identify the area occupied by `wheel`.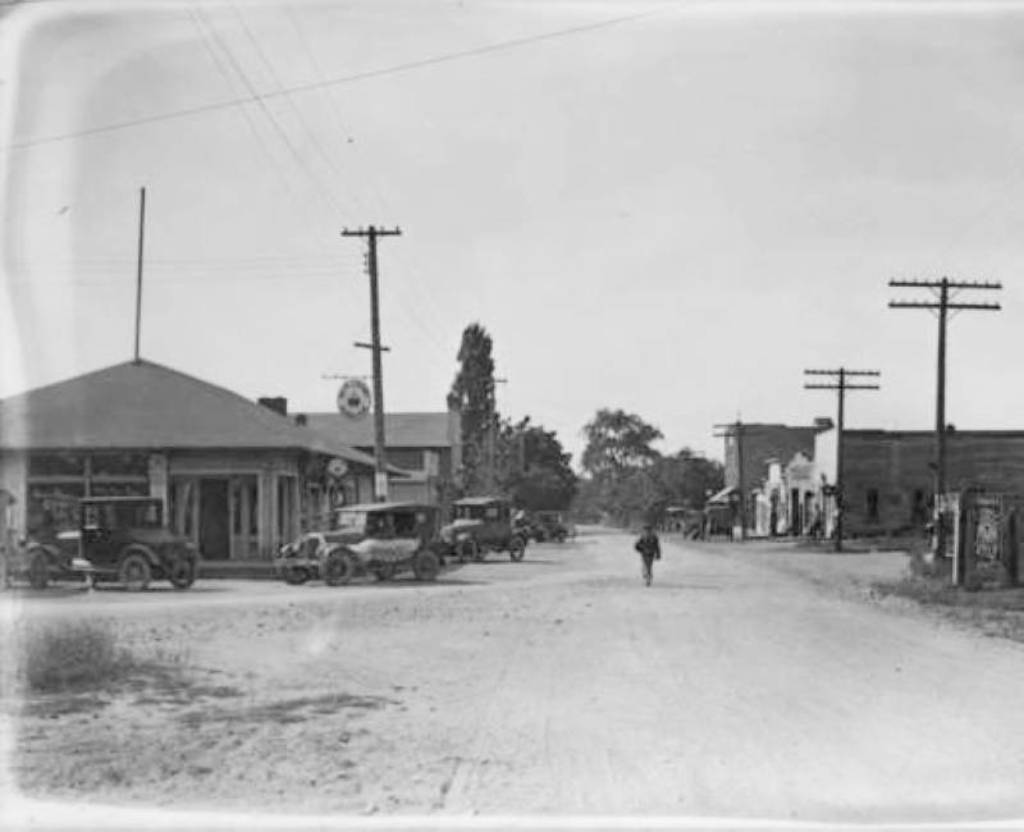
Area: pyautogui.locateOnScreen(169, 558, 195, 586).
